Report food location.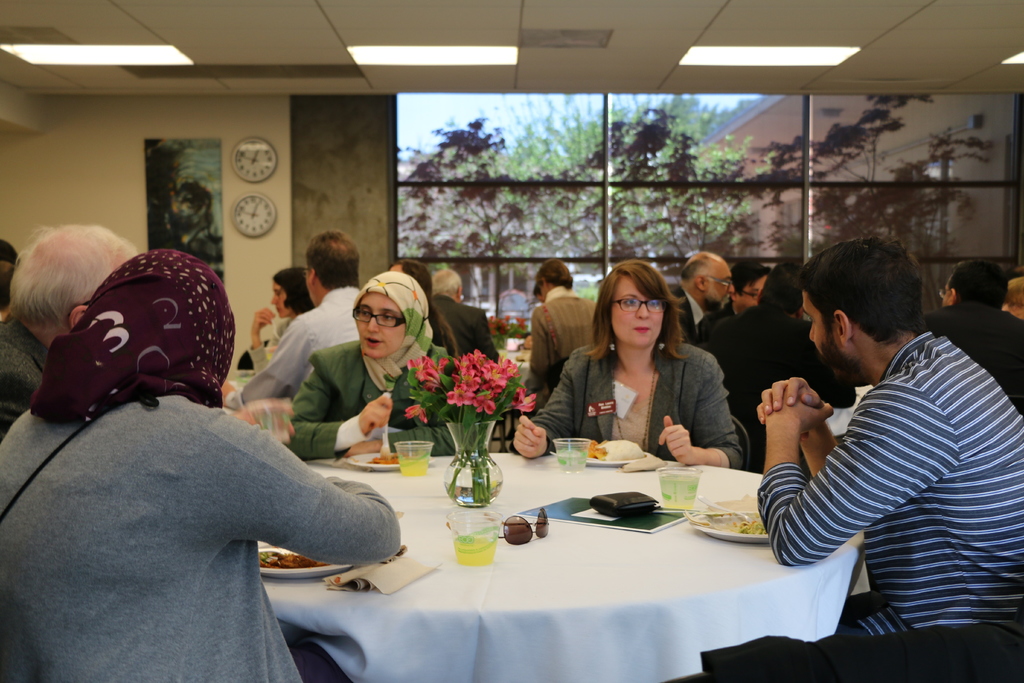
Report: BBox(585, 437, 643, 461).
